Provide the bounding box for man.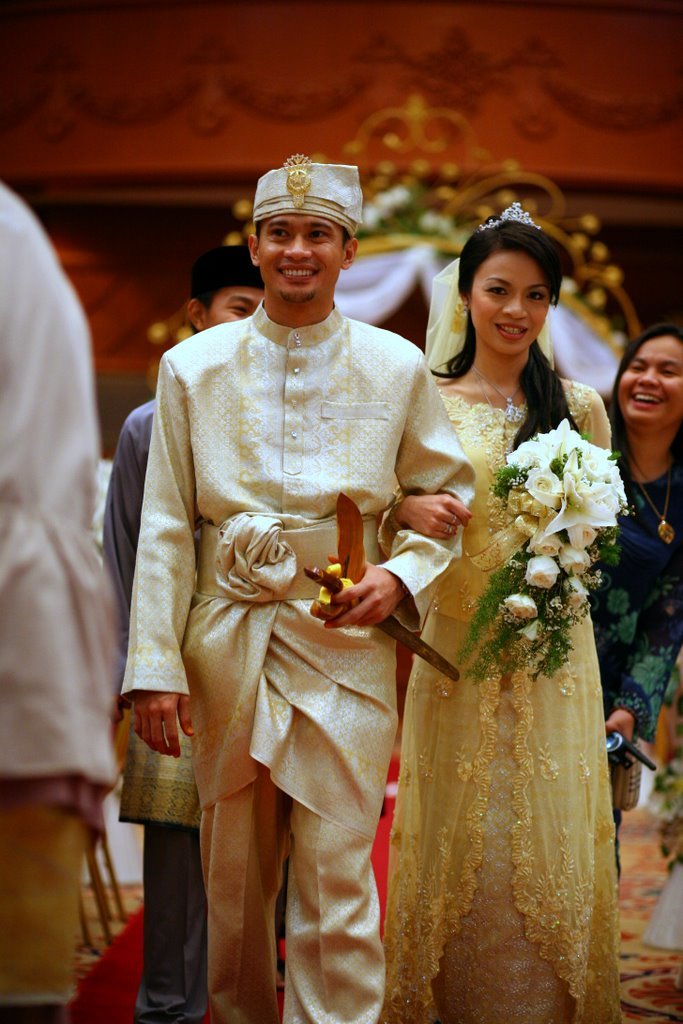
0, 175, 113, 1005.
